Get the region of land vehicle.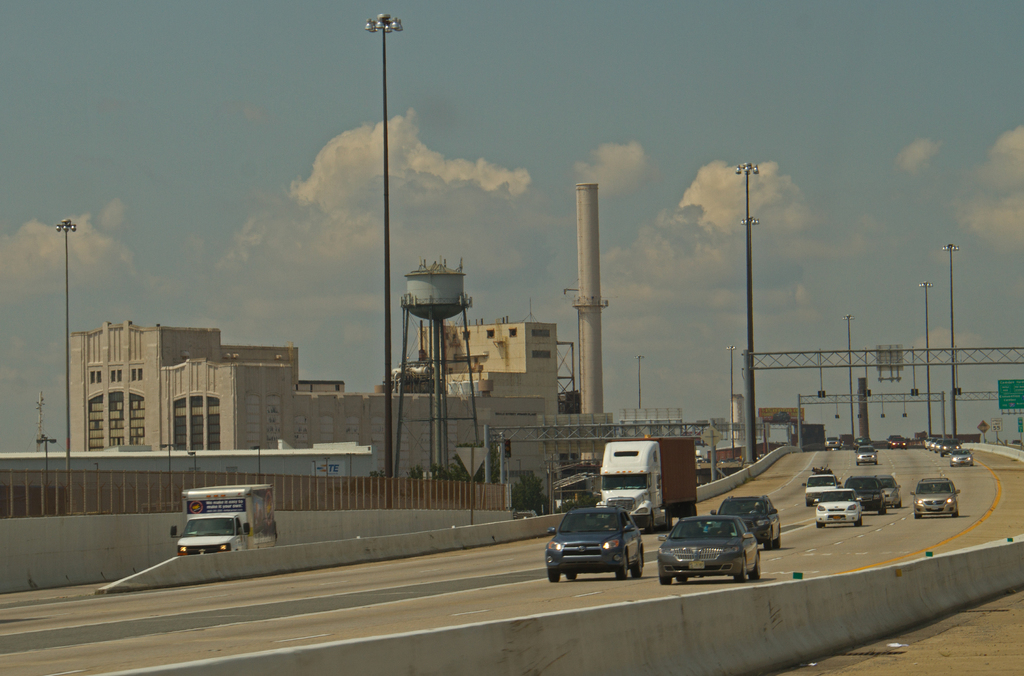
(655,516,758,581).
